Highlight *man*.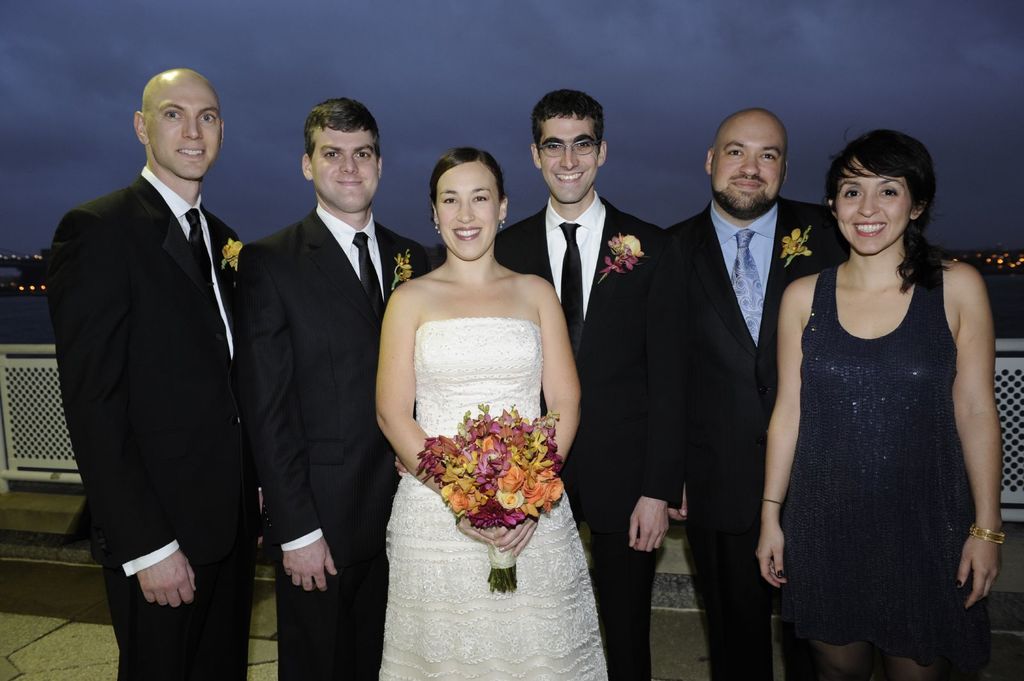
Highlighted region: (left=241, top=97, right=438, bottom=680).
